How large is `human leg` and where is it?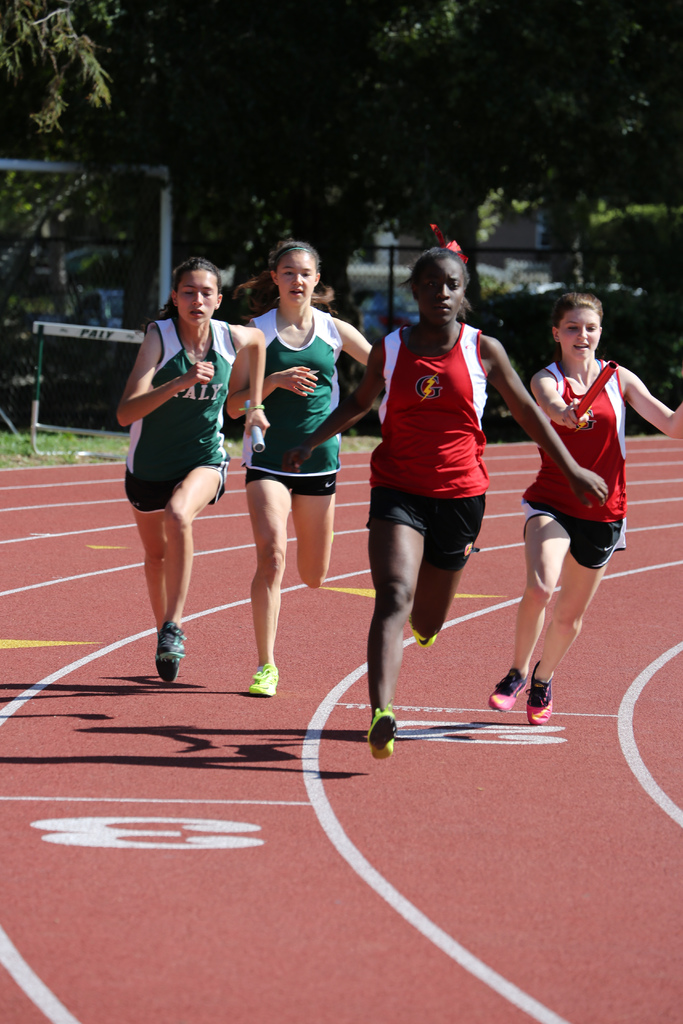
Bounding box: rect(418, 495, 482, 653).
